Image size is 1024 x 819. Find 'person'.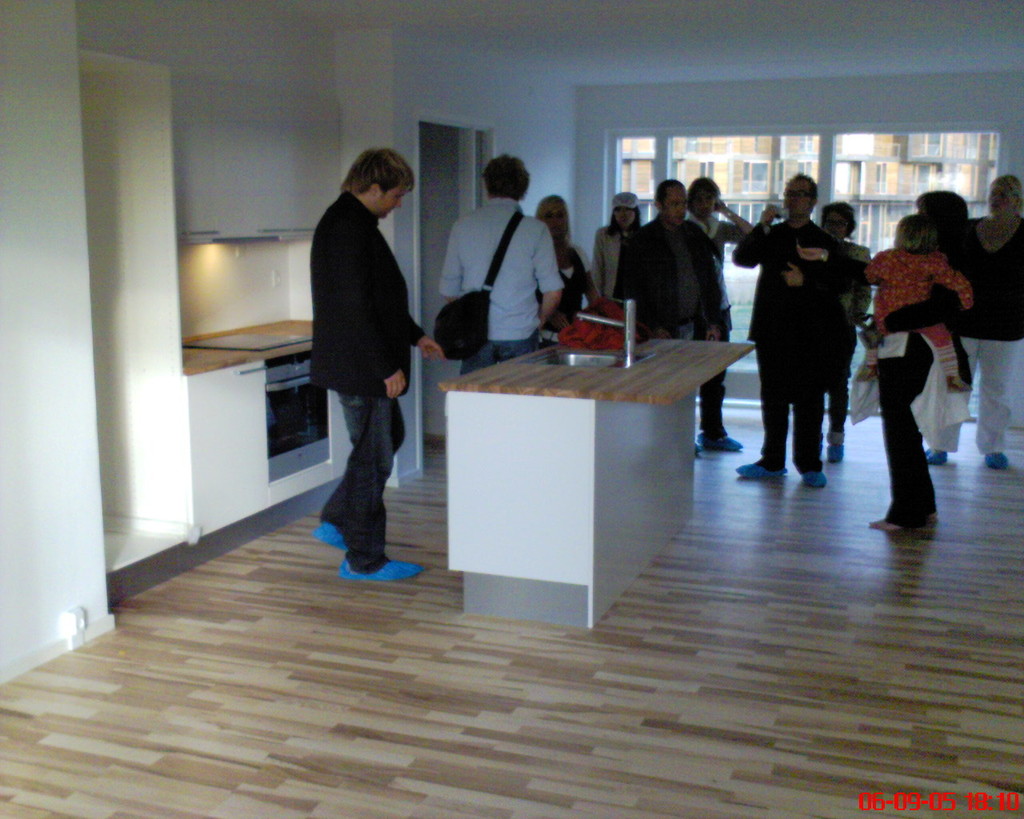
locate(535, 193, 599, 346).
